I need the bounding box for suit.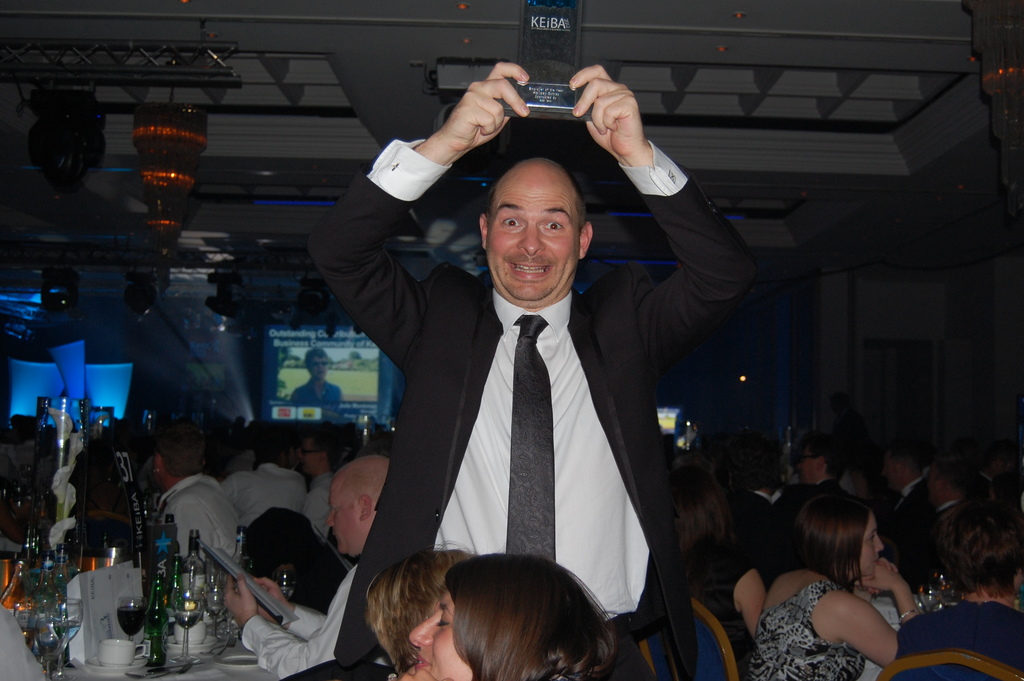
Here it is: rect(920, 495, 961, 530).
